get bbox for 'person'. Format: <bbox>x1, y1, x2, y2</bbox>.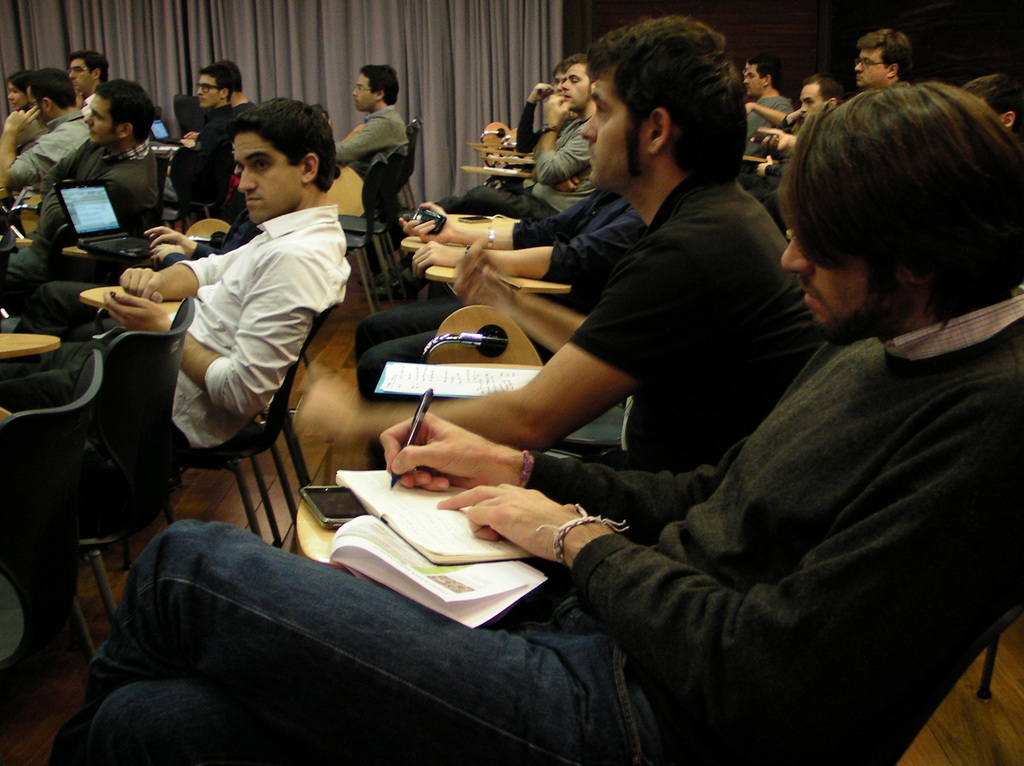
<bbox>744, 79, 823, 198</bbox>.
